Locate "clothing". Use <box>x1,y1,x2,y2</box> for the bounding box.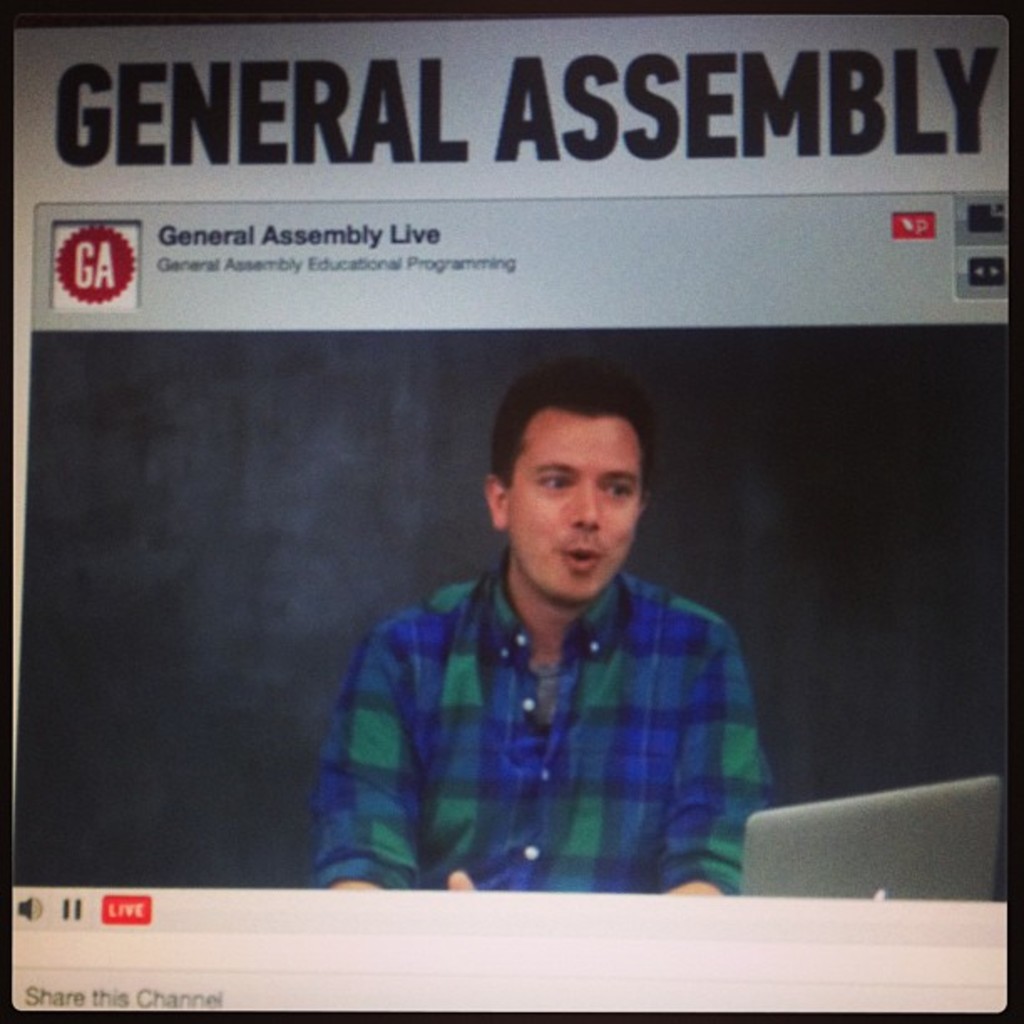
<box>286,474,801,917</box>.
